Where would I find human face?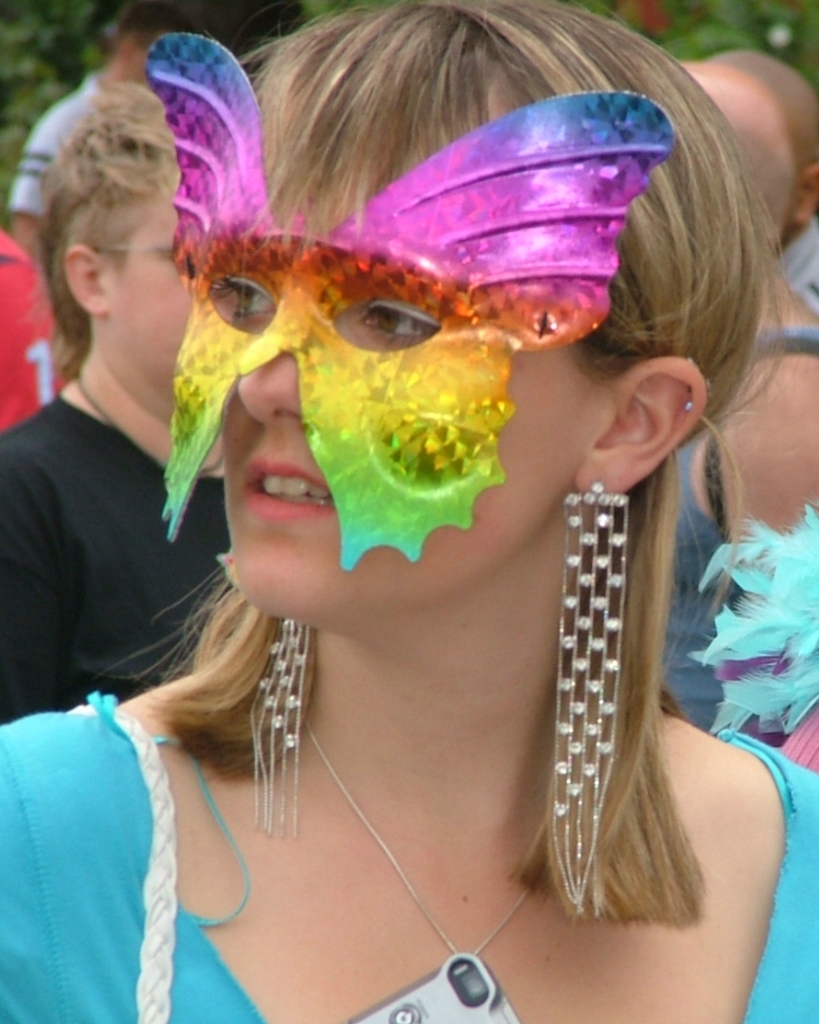
At [x1=169, y1=120, x2=610, y2=619].
